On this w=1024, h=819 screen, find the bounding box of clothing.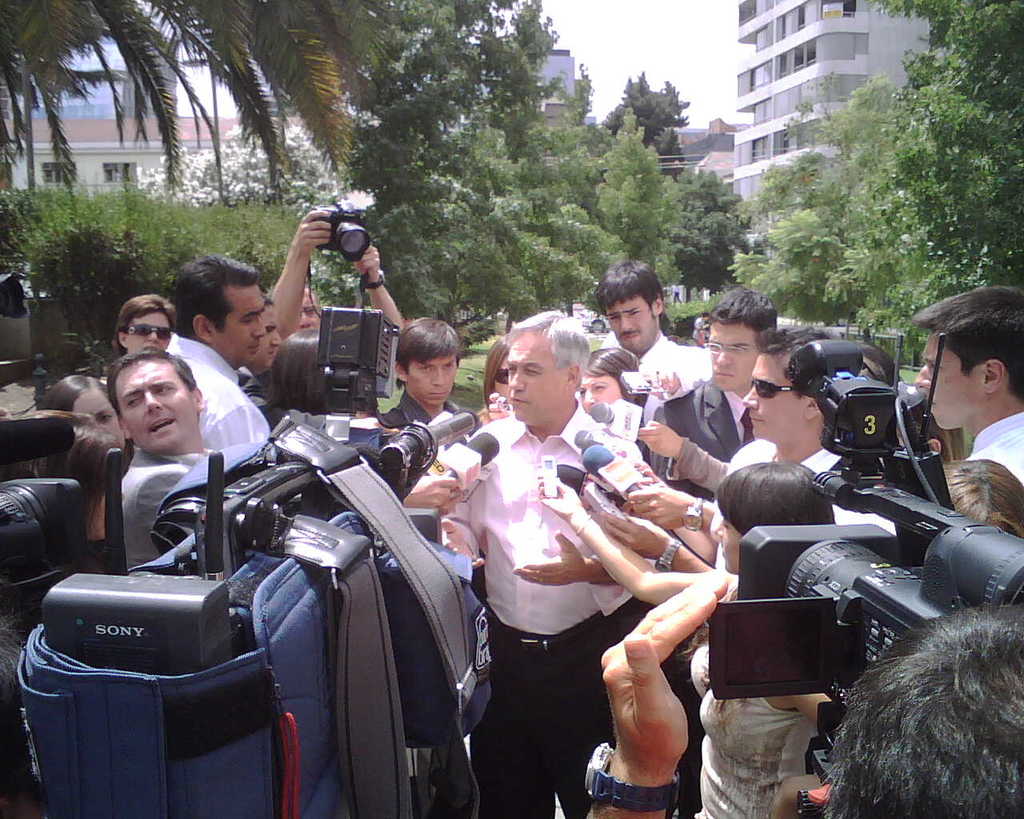
Bounding box: box=[452, 342, 670, 791].
